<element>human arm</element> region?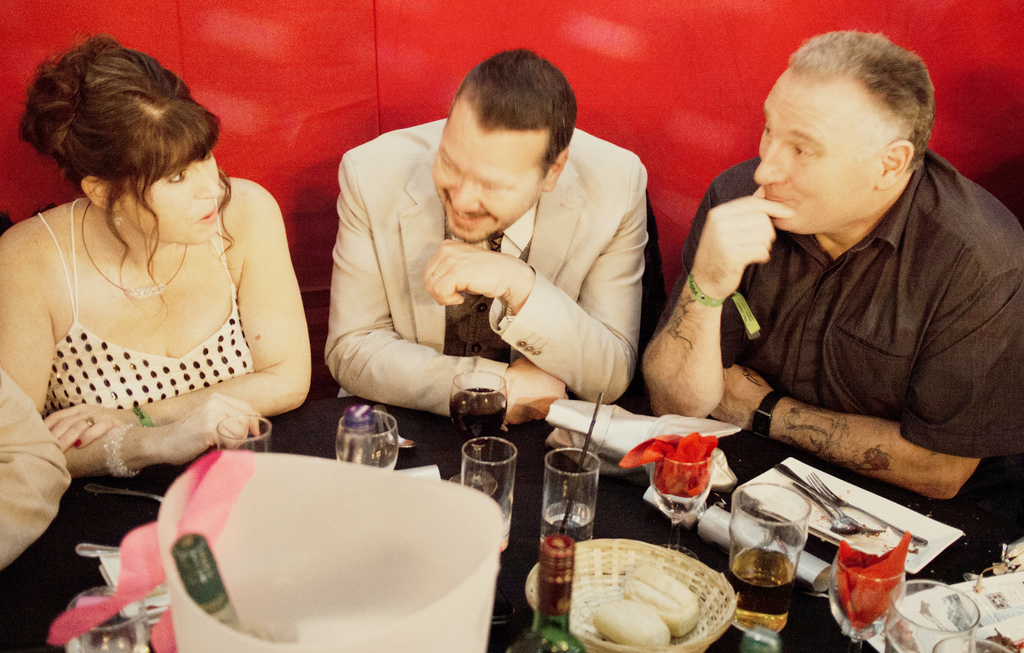
(0, 218, 275, 492)
